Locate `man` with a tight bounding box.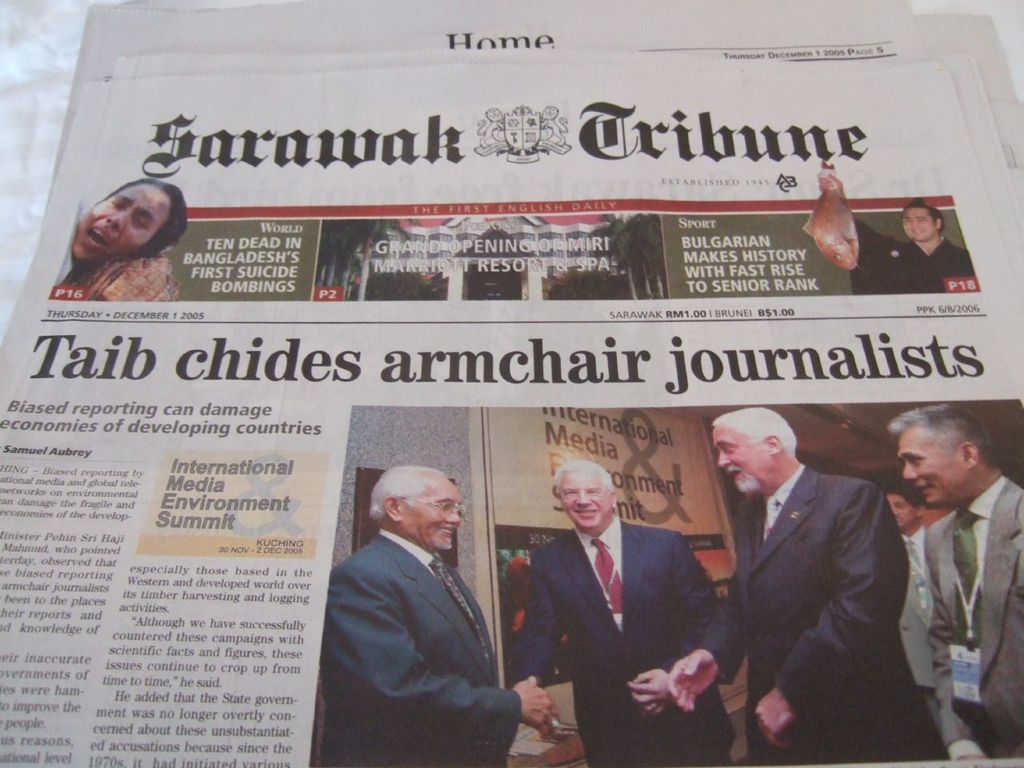
[818, 160, 978, 294].
